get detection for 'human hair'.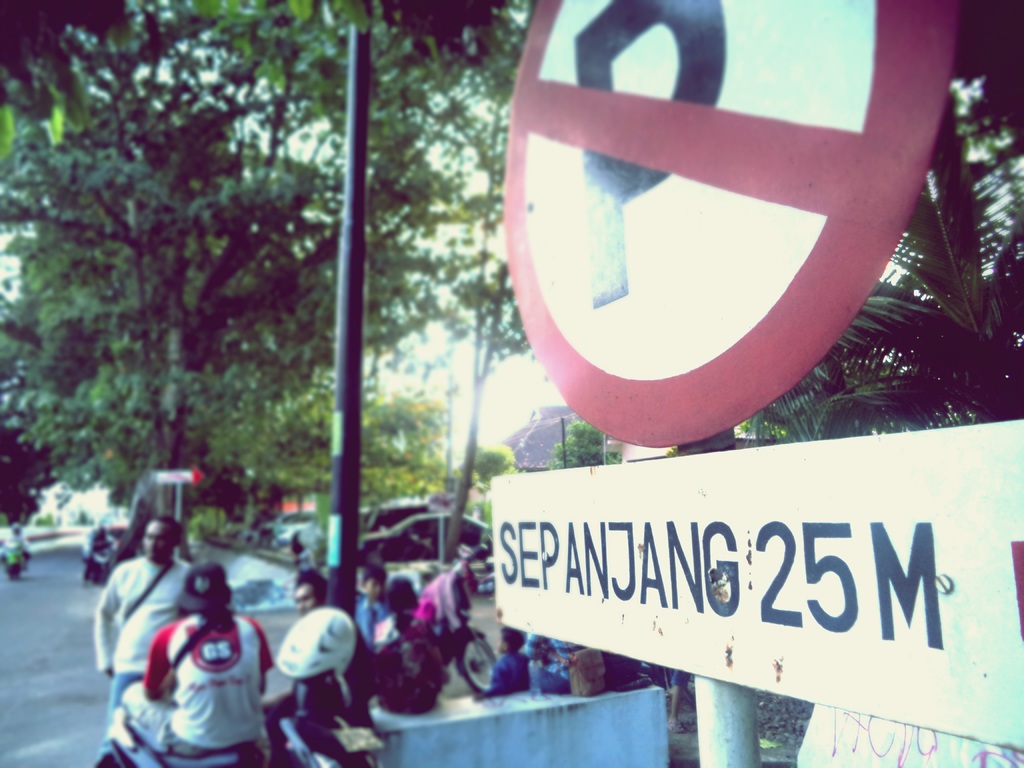
Detection: <bbox>361, 559, 387, 584</bbox>.
